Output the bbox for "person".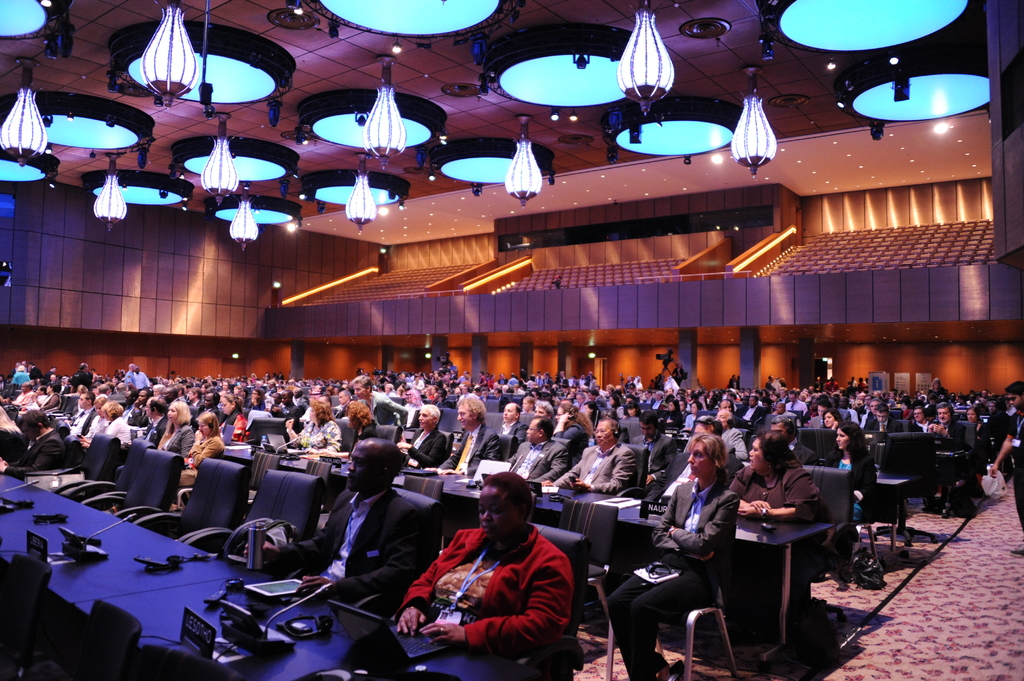
Rect(764, 374, 776, 389).
